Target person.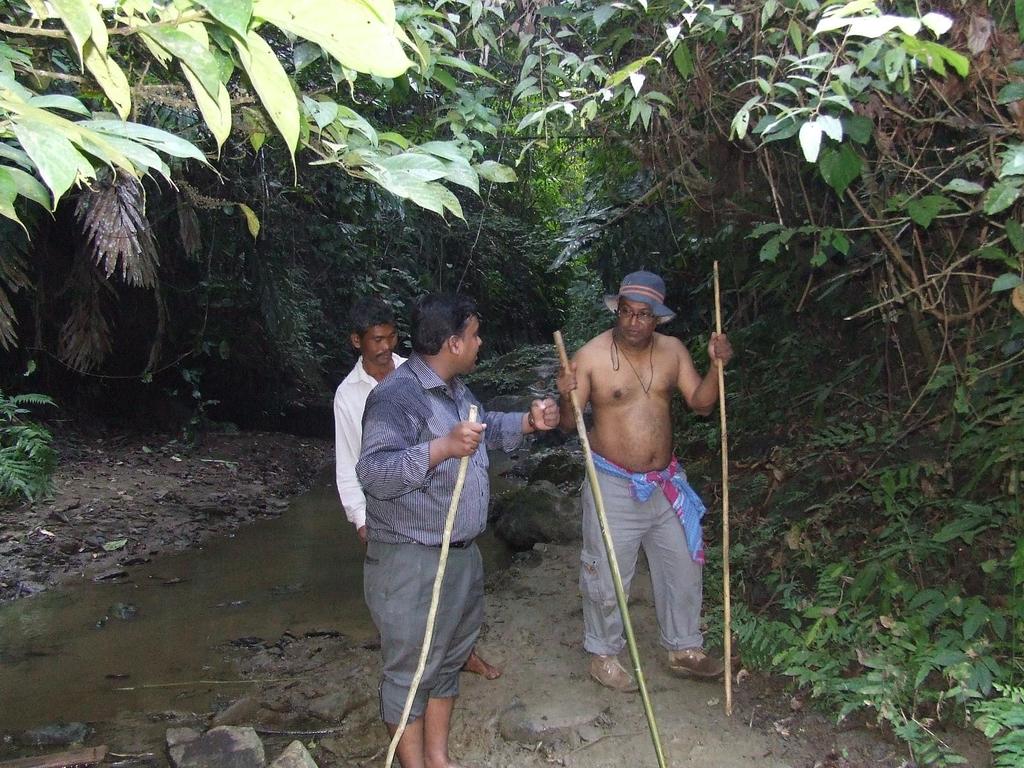
Target region: (356,294,559,767).
